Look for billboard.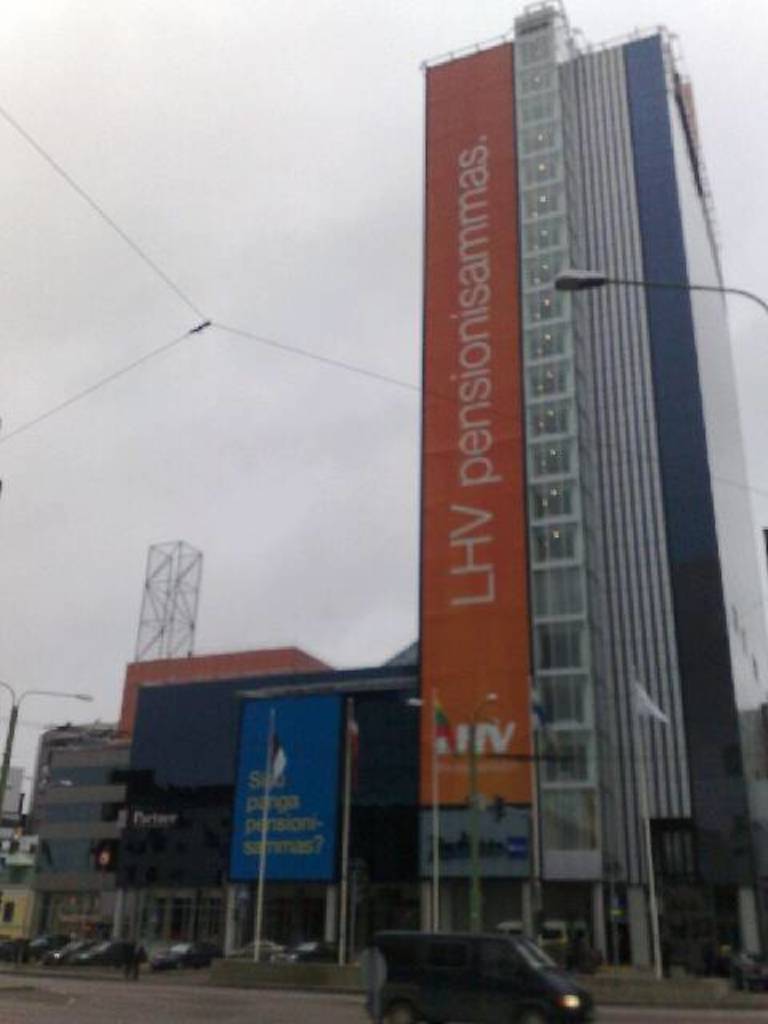
Found: select_region(422, 798, 541, 875).
